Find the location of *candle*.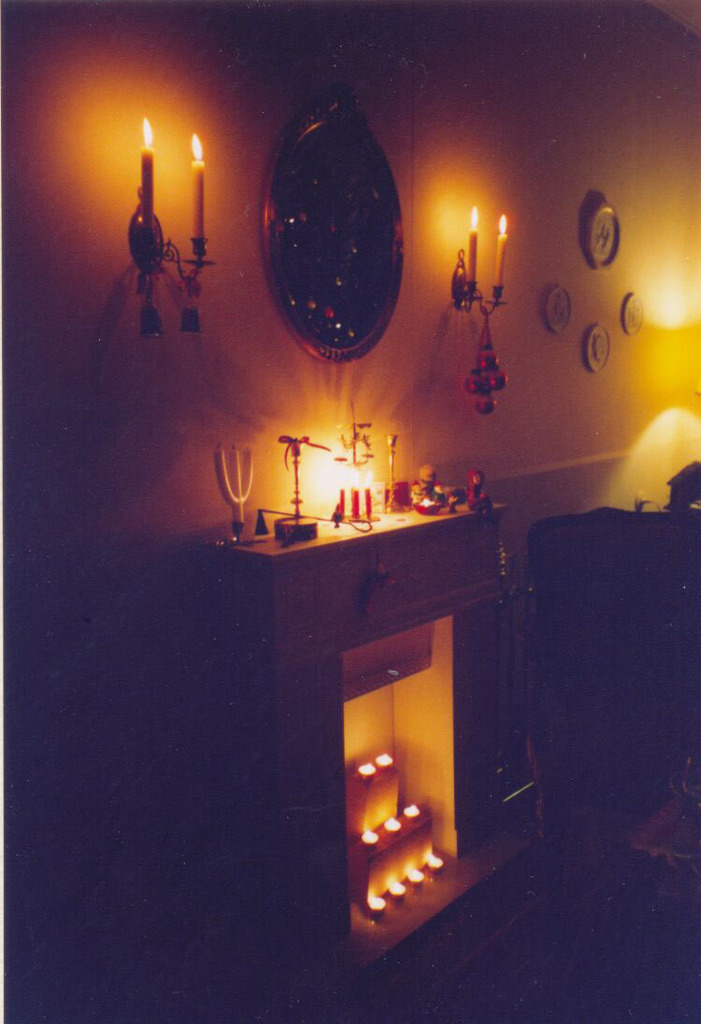
Location: {"x1": 346, "y1": 476, "x2": 359, "y2": 518}.
